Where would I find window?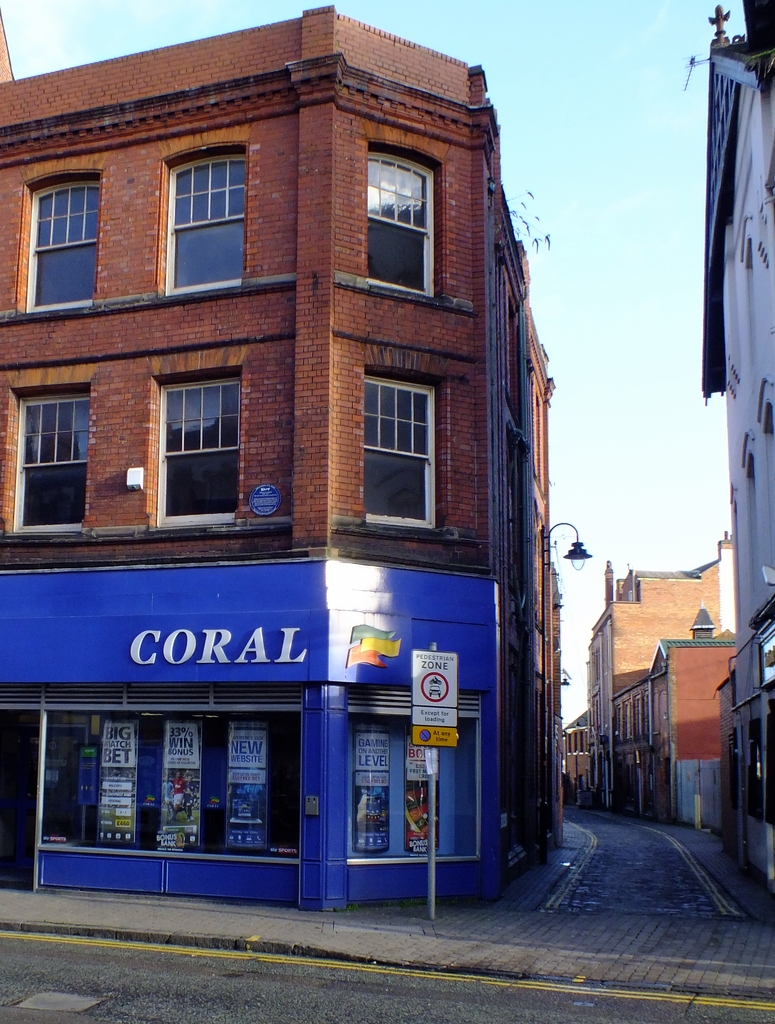
At 156, 147, 250, 298.
